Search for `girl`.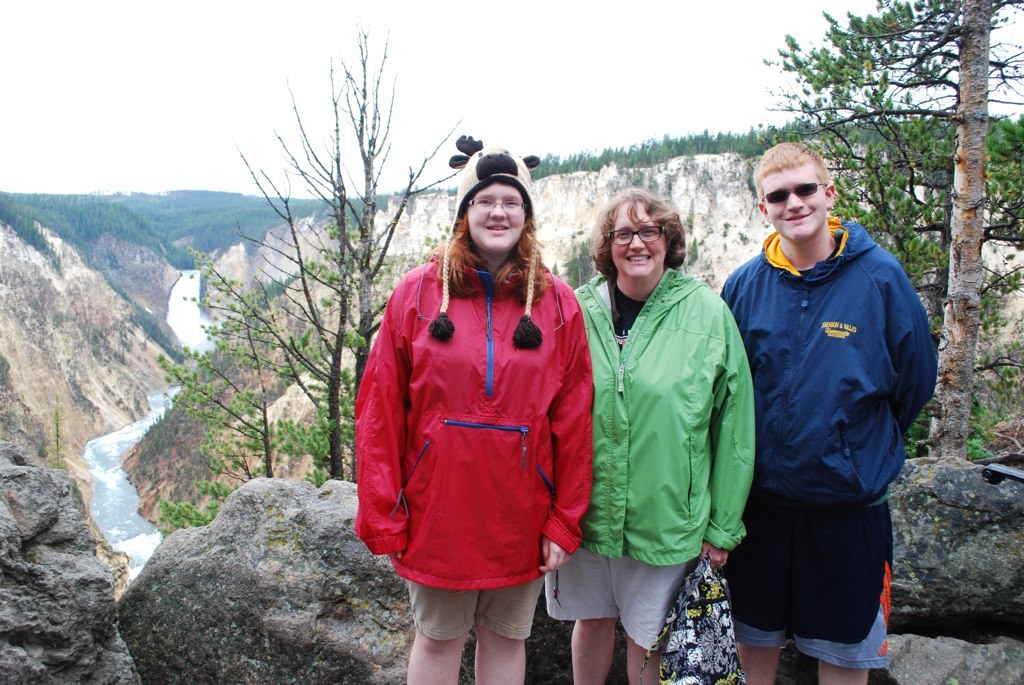
Found at [356,131,592,682].
